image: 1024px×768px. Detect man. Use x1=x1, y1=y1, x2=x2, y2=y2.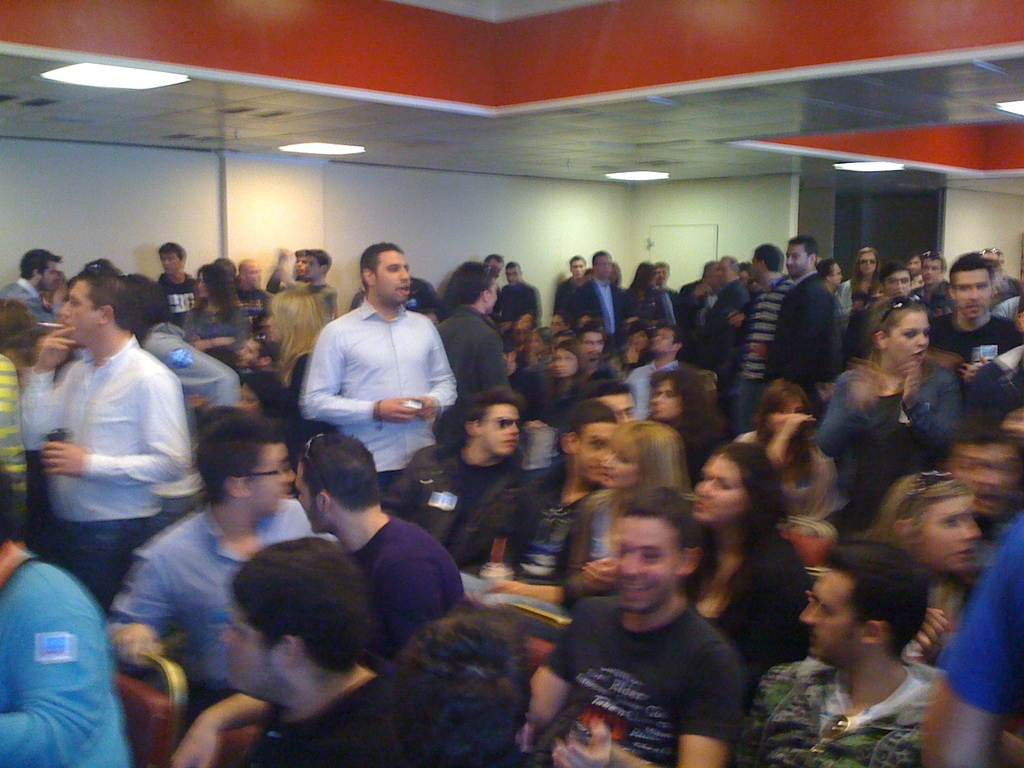
x1=228, y1=257, x2=276, y2=342.
